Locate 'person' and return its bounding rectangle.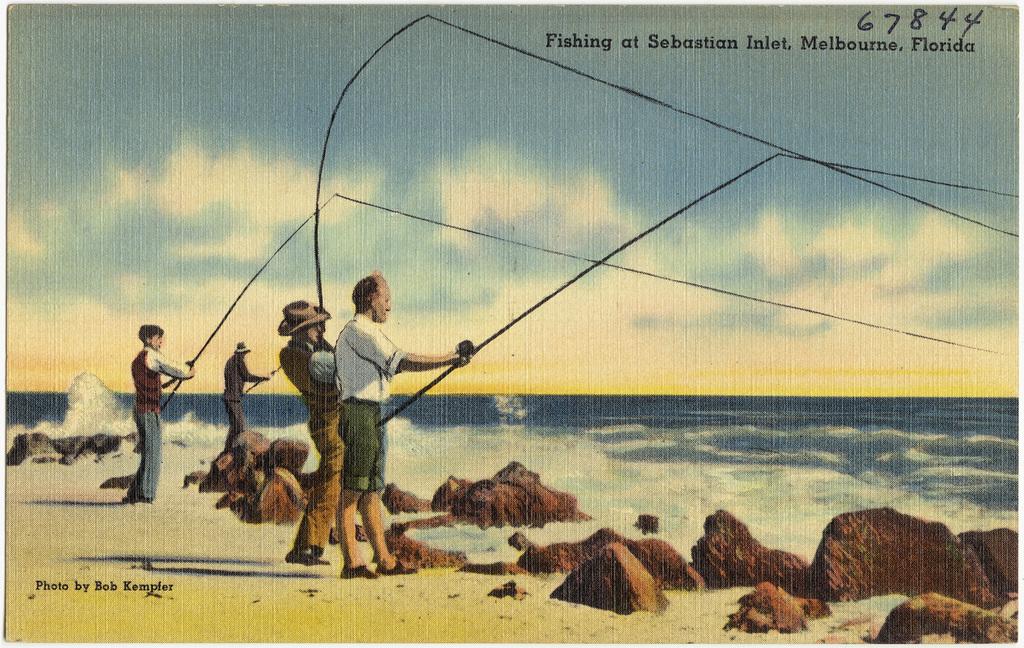
l=302, t=272, r=464, b=585.
